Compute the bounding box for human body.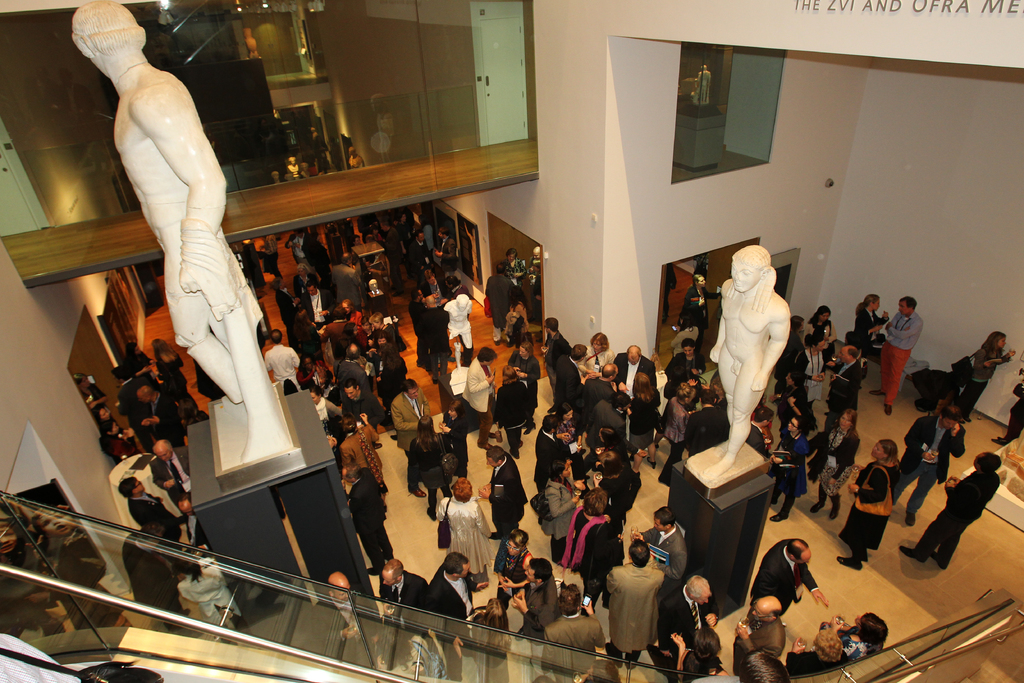
bbox(339, 380, 388, 450).
